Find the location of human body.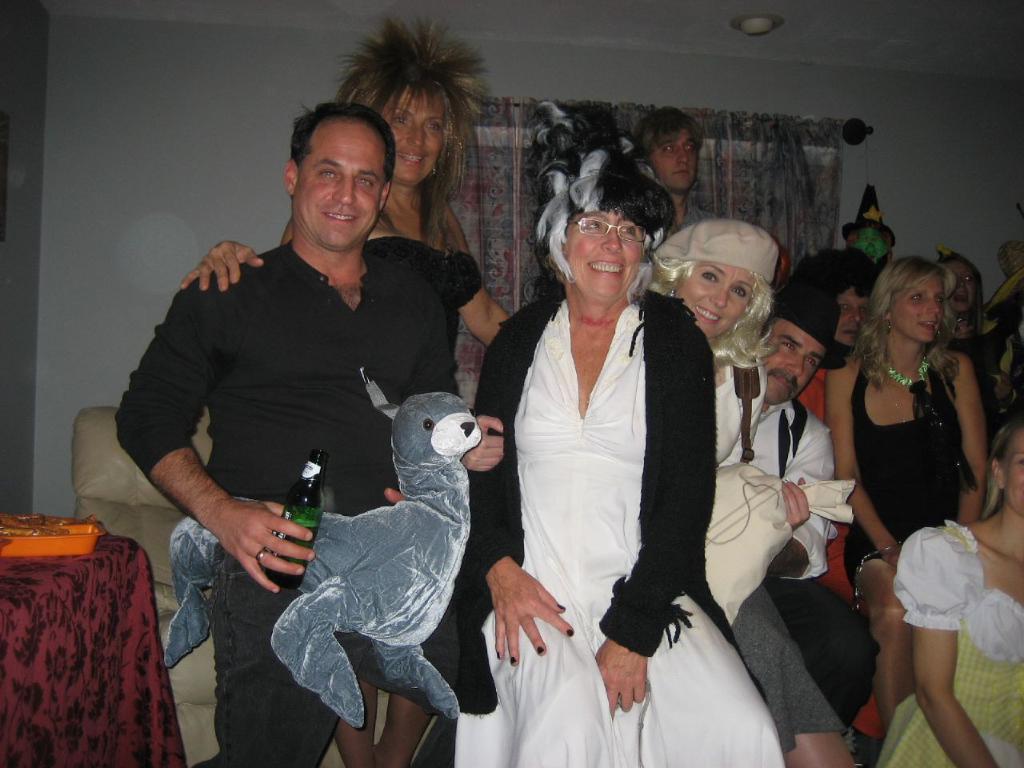
Location: [176,14,474,294].
